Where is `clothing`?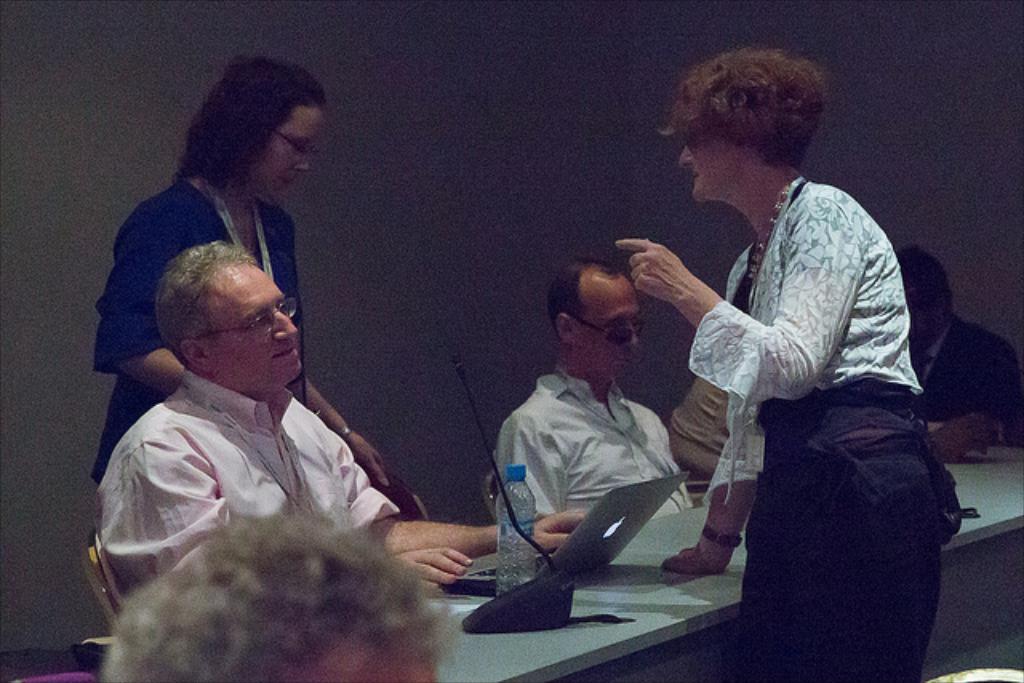
box(88, 170, 298, 485).
